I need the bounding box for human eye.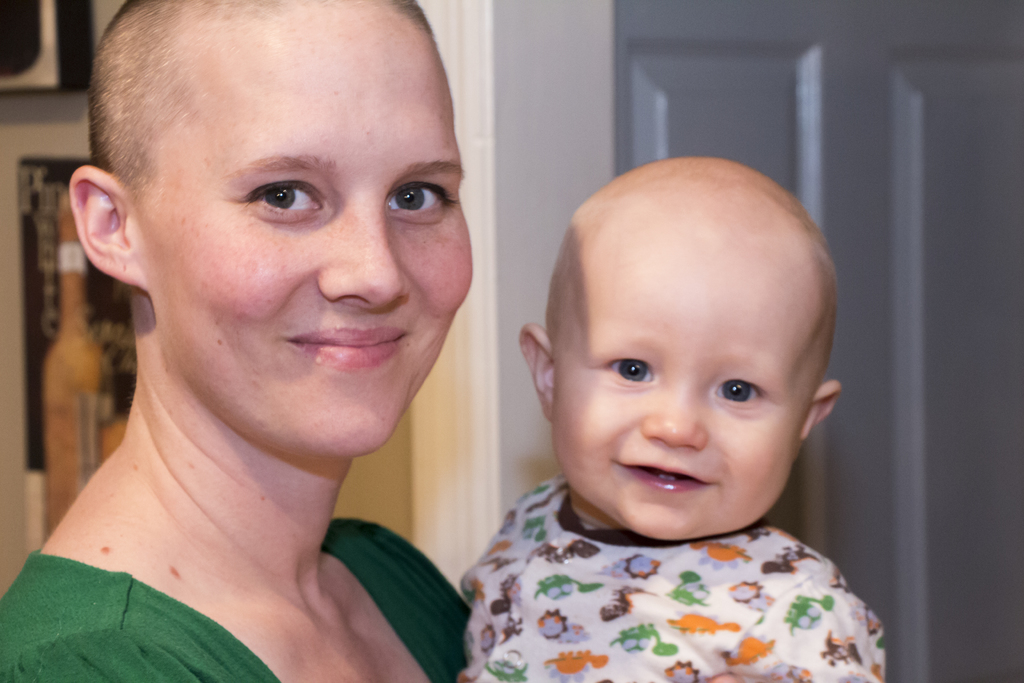
Here it is: <bbox>604, 355, 660, 386</bbox>.
